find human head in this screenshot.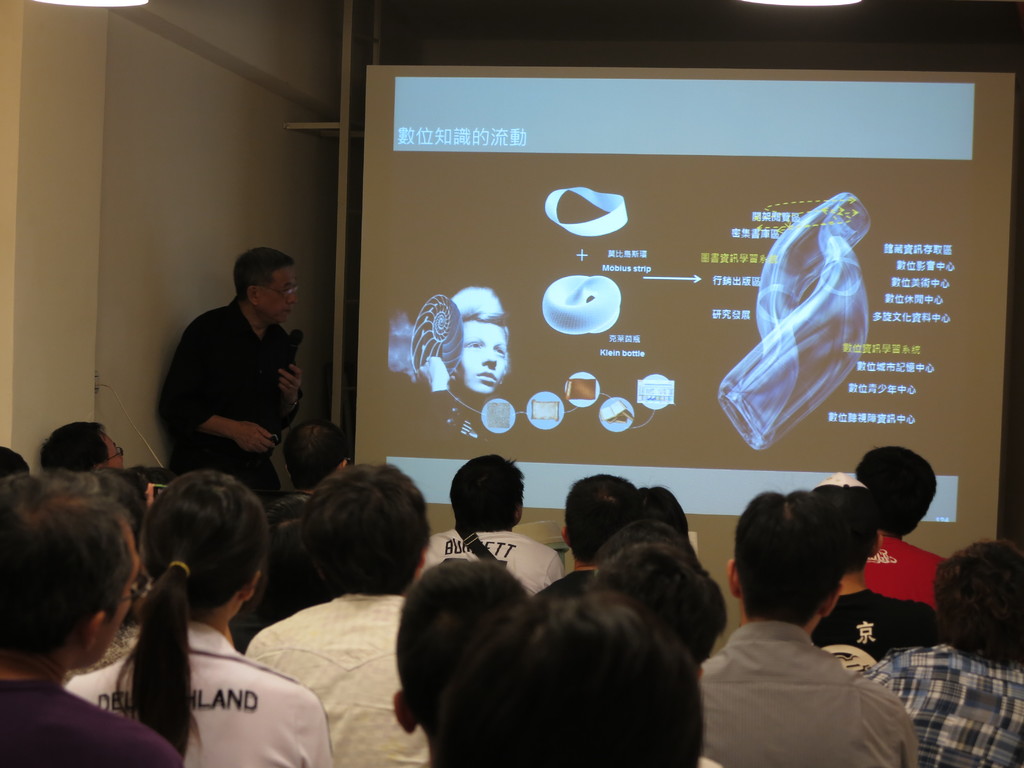
The bounding box for human head is 726 490 840 625.
